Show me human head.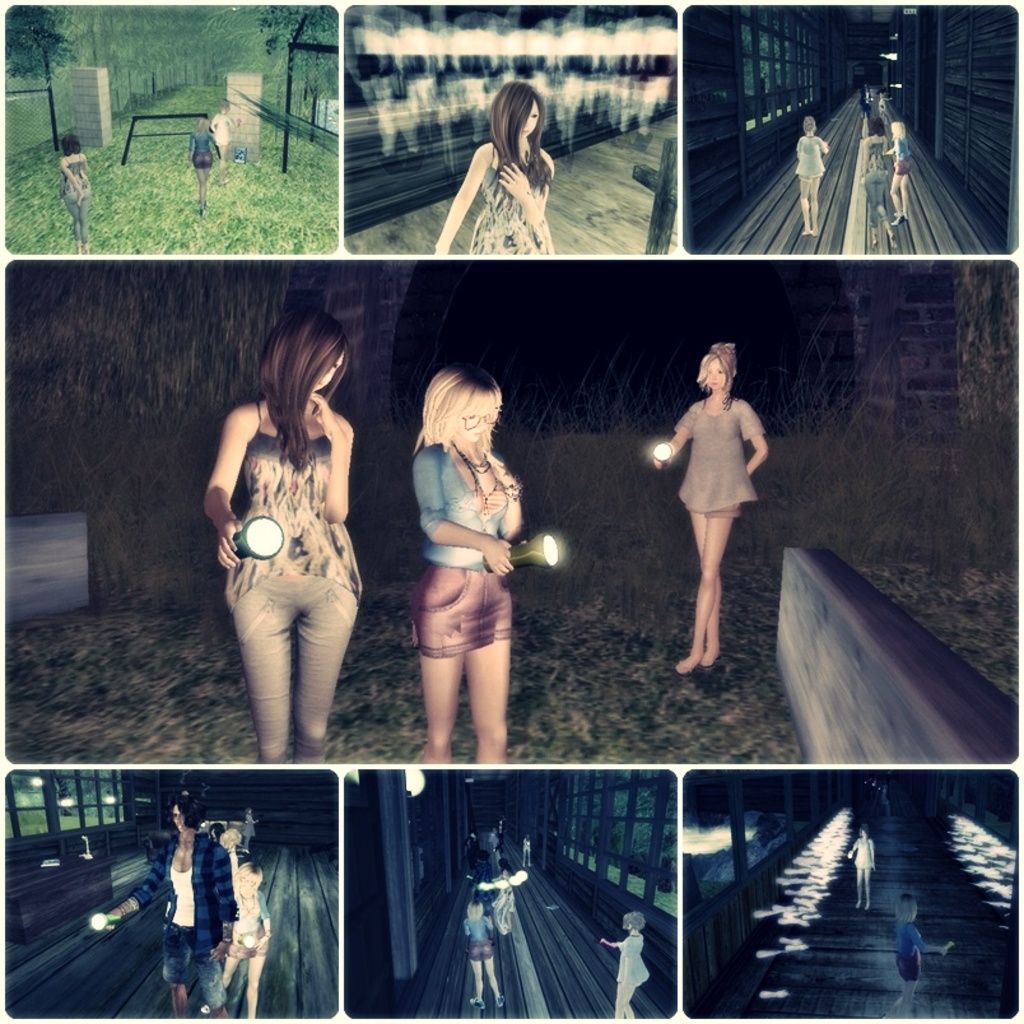
human head is here: bbox=[892, 120, 904, 138].
